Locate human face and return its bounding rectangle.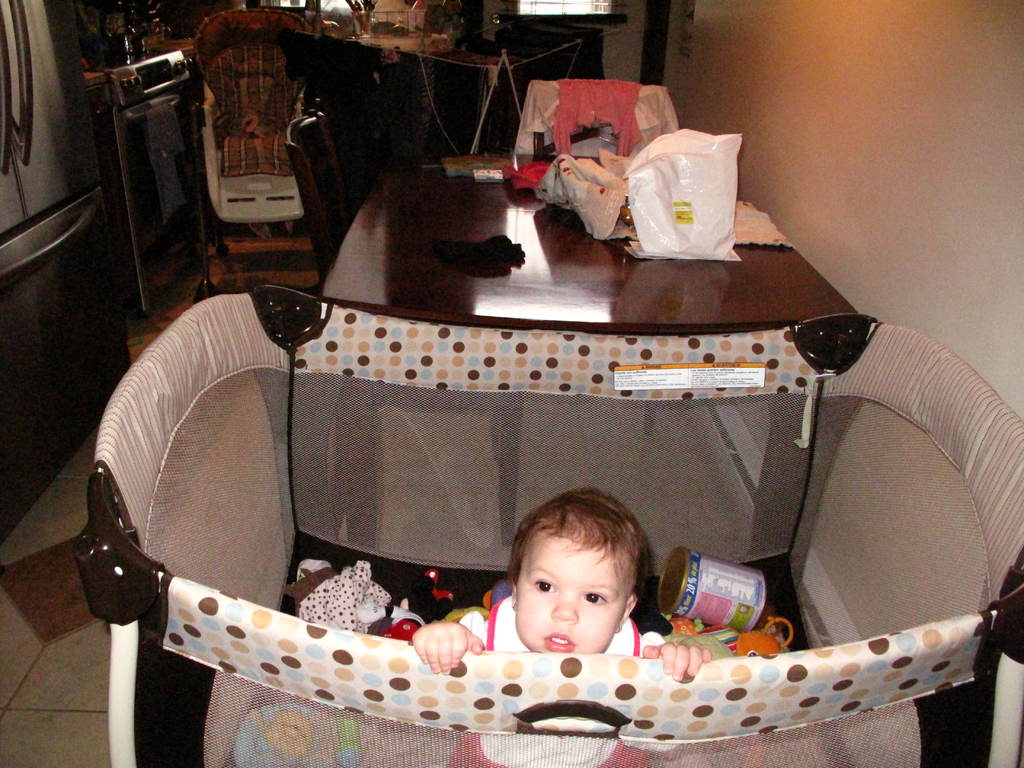
<region>515, 534, 627, 654</region>.
